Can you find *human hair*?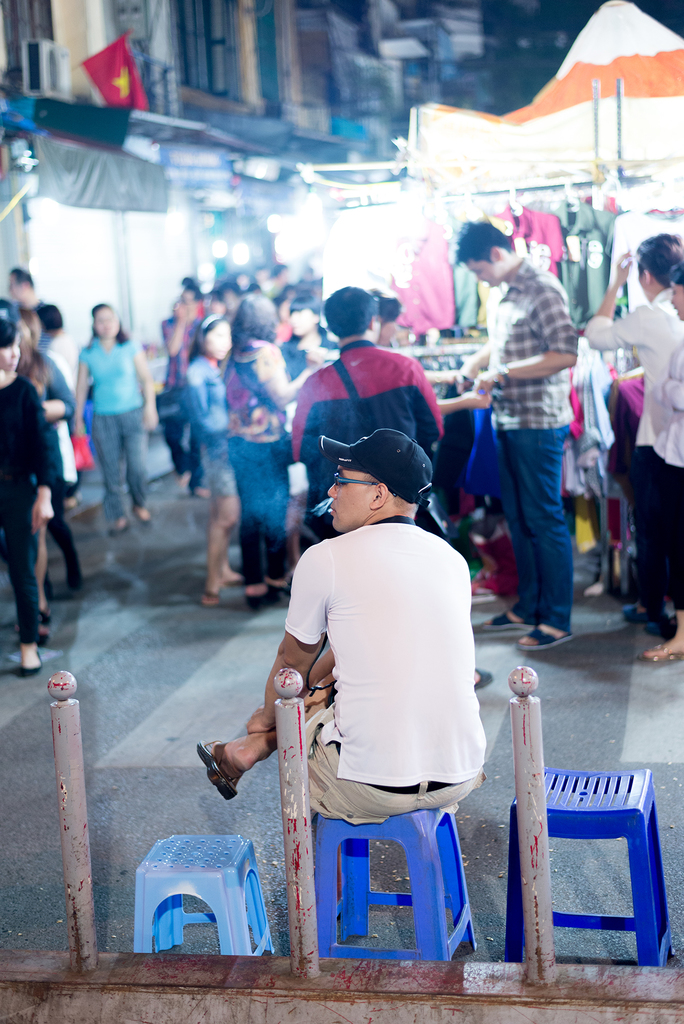
Yes, bounding box: [x1=0, y1=298, x2=17, y2=321].
